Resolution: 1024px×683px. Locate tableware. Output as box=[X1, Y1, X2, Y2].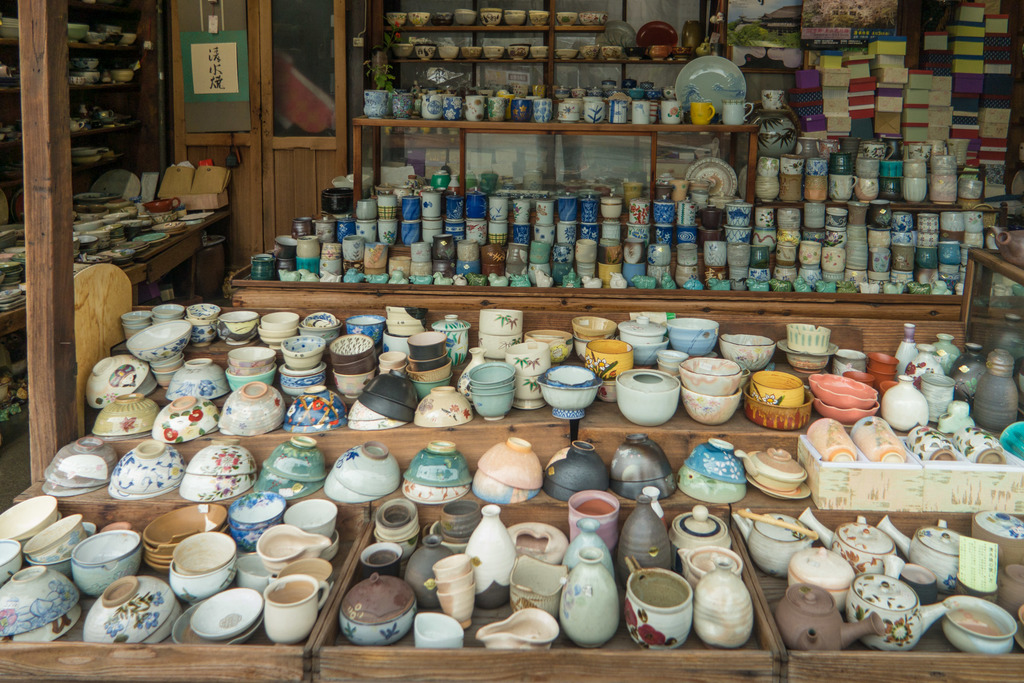
box=[152, 309, 181, 324].
